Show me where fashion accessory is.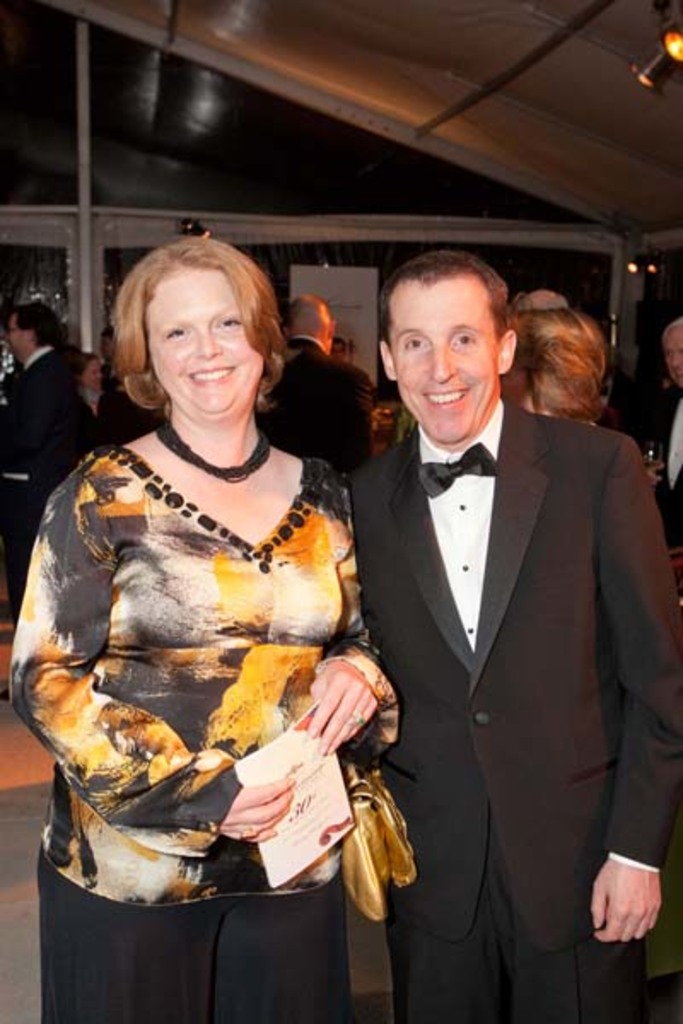
fashion accessory is at 357 710 369 724.
